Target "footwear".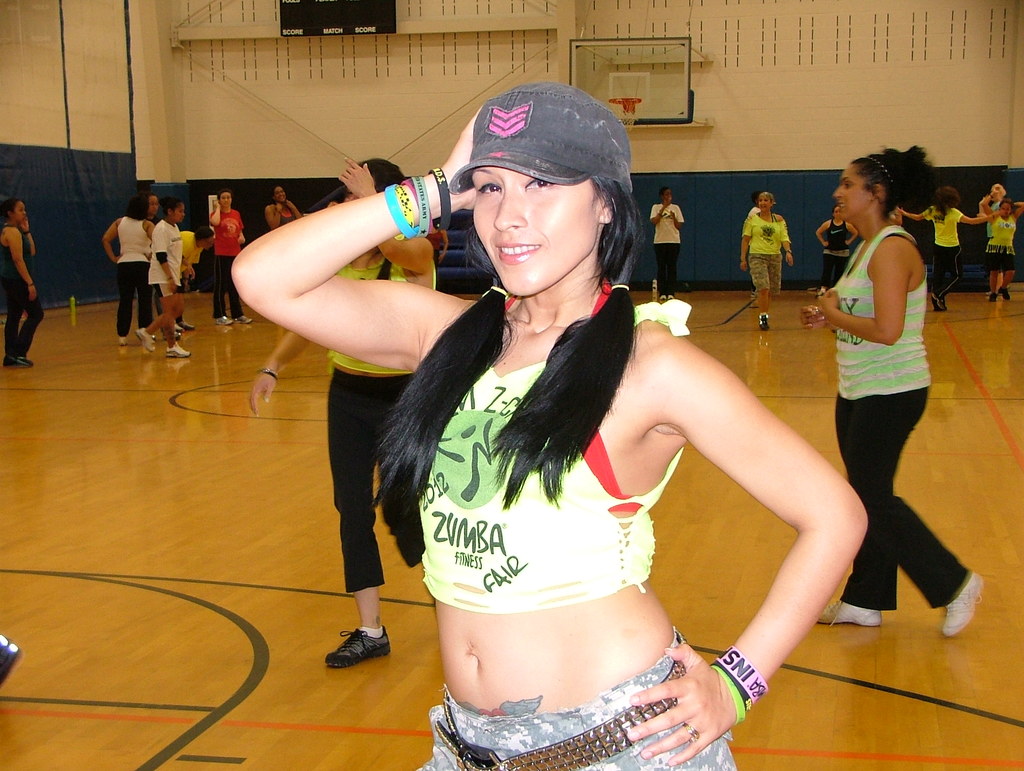
Target region: select_region(984, 287, 997, 300).
